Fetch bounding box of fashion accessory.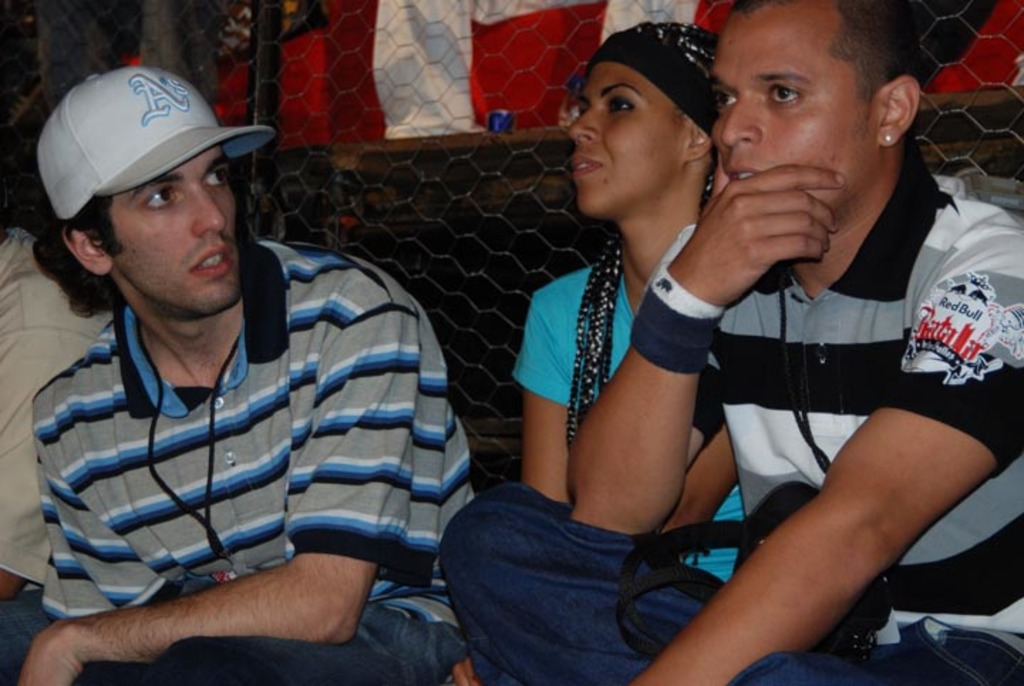
Bbox: [882,130,895,148].
